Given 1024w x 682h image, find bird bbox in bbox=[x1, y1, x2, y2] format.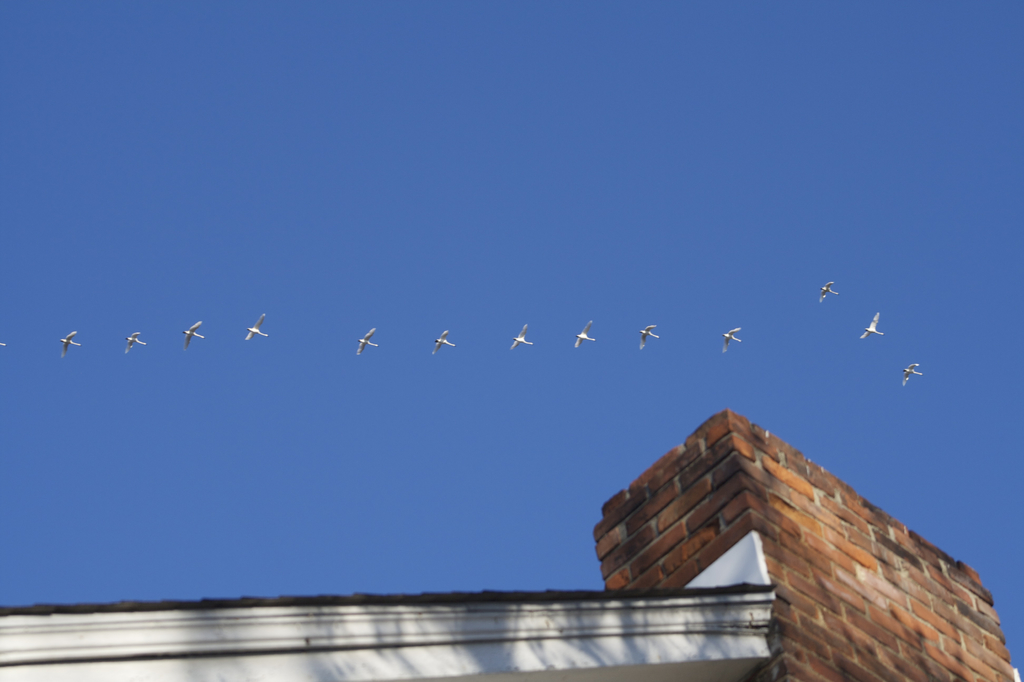
bbox=[60, 330, 82, 358].
